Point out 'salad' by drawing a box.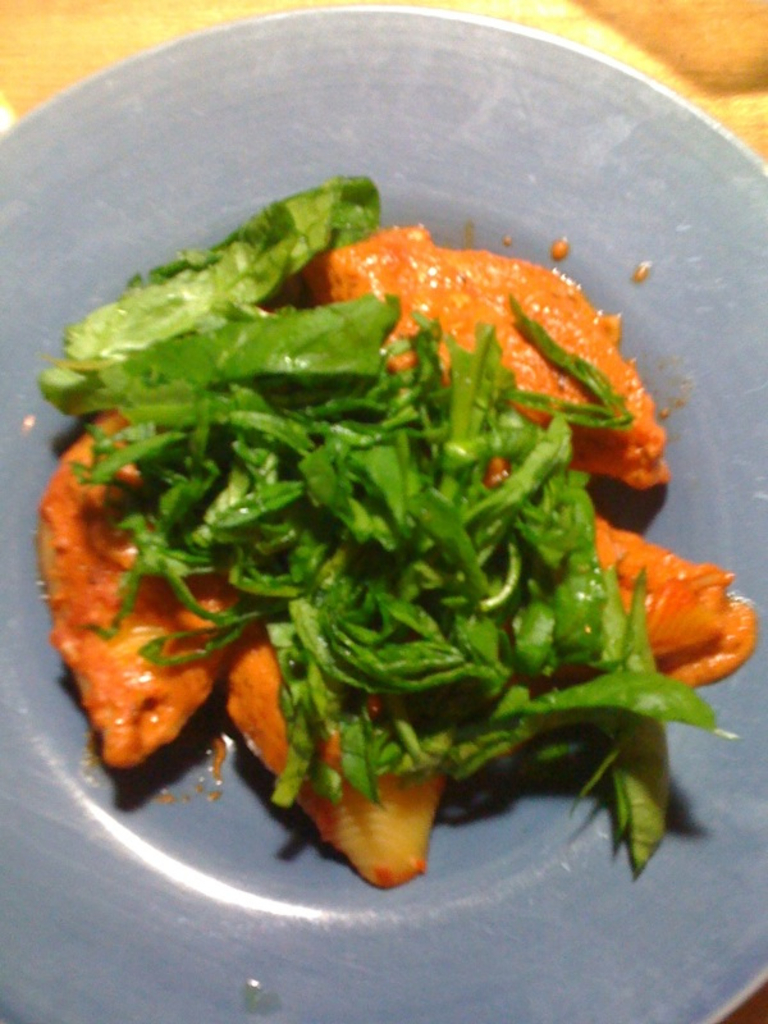
detection(28, 173, 759, 884).
